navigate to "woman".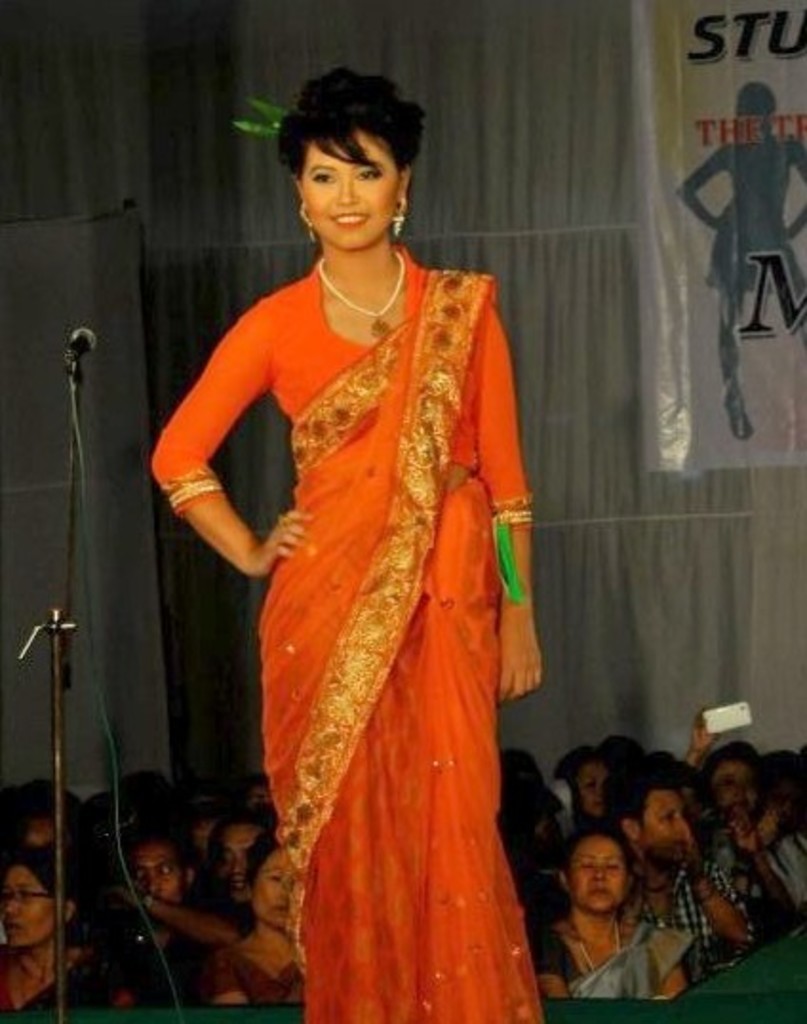
Navigation target: [173, 89, 539, 1014].
